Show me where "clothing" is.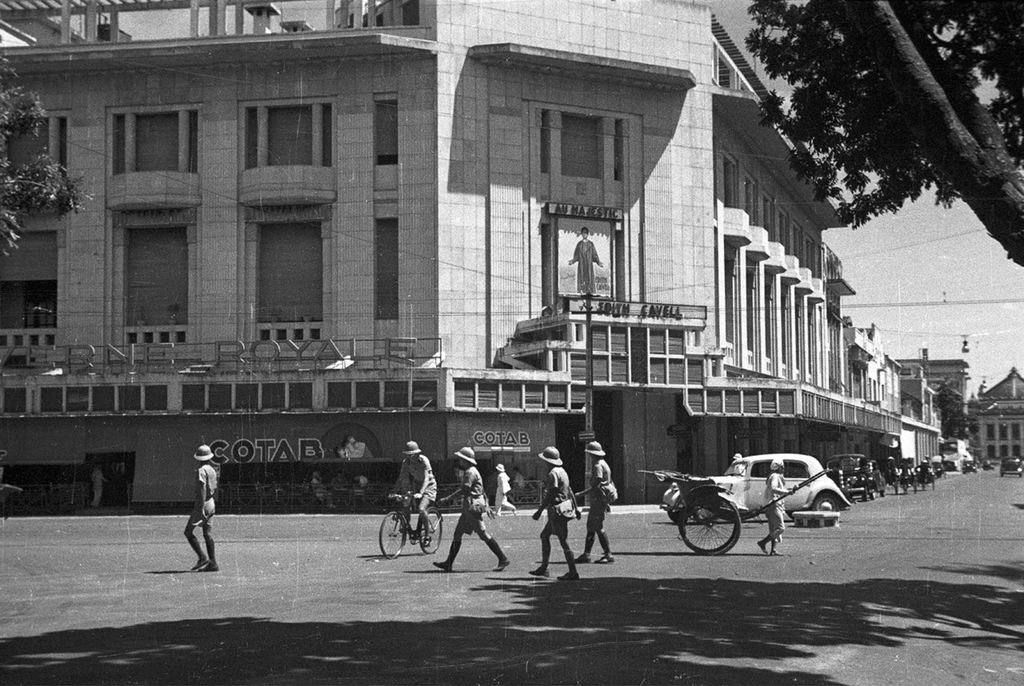
"clothing" is at [449, 461, 507, 567].
